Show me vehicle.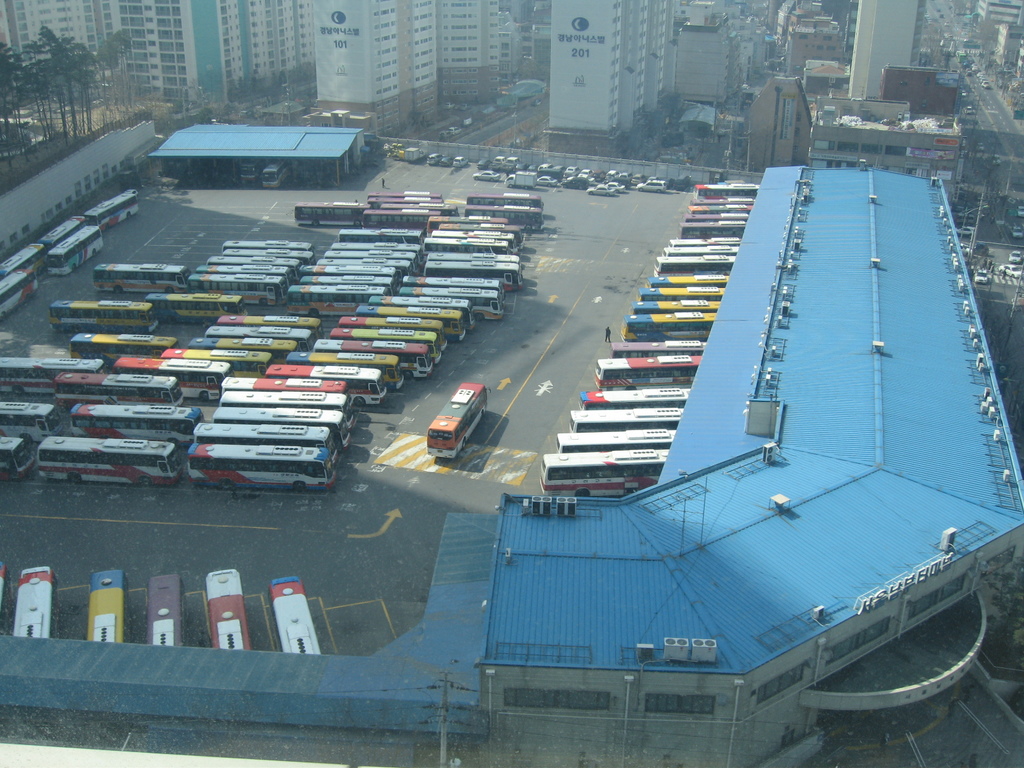
vehicle is here: [0, 433, 38, 482].
